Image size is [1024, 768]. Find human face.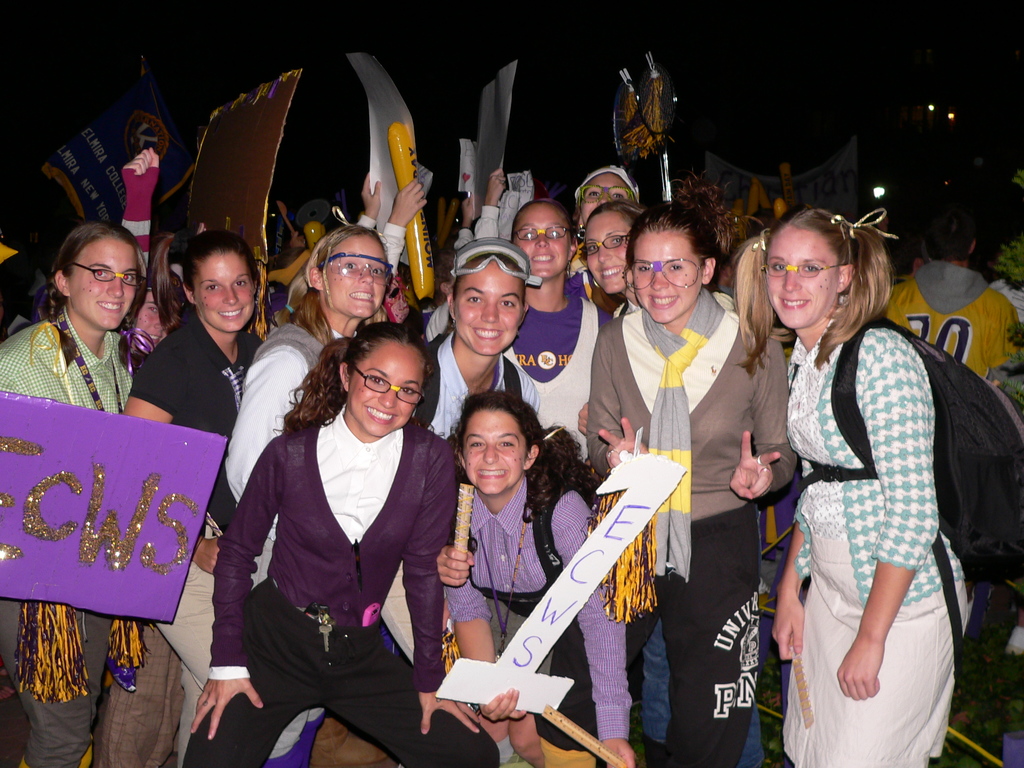
572,172,629,232.
